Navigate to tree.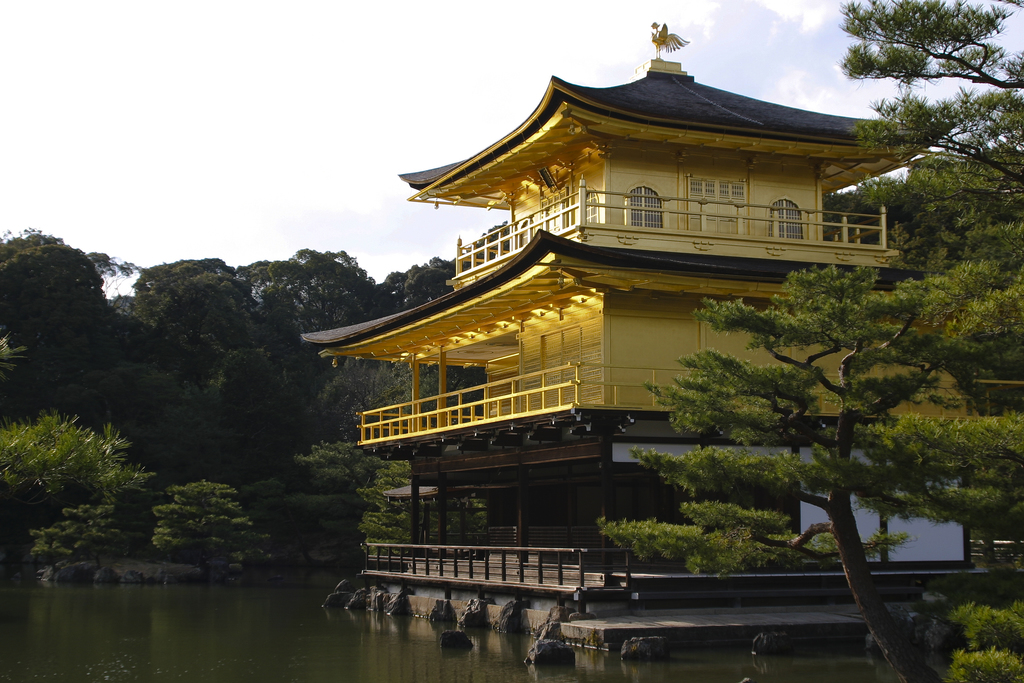
Navigation target: {"x1": 831, "y1": 0, "x2": 1019, "y2": 254}.
